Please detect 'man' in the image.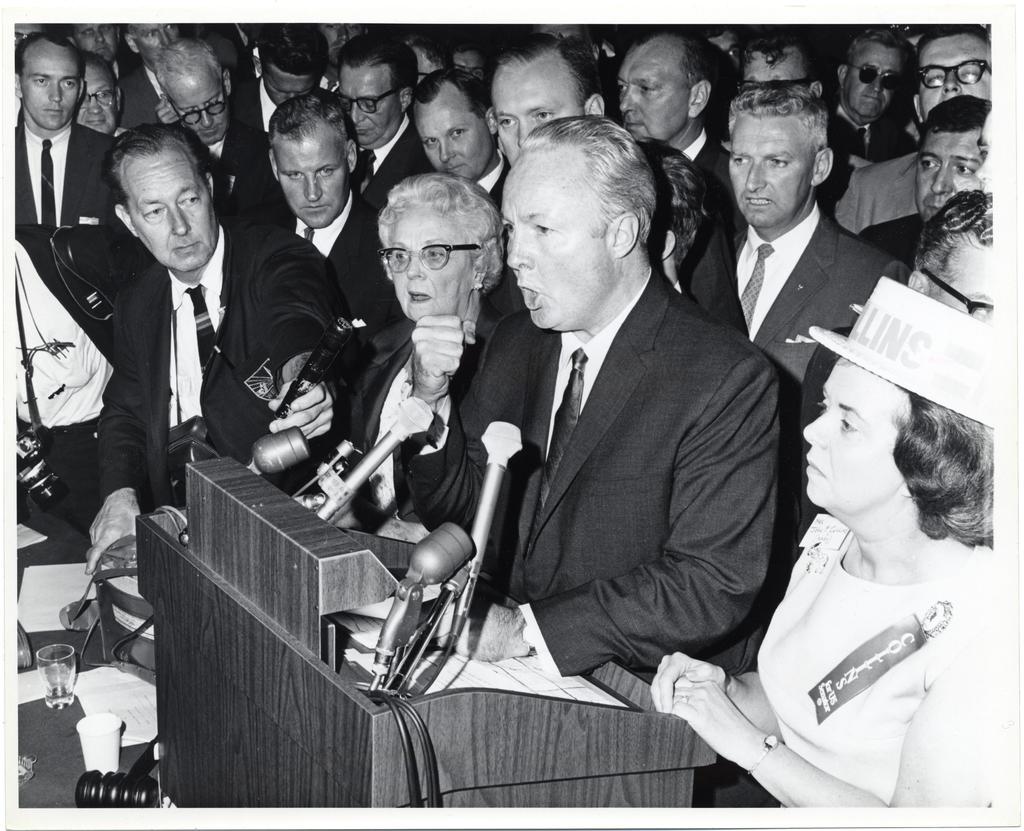
(0, 27, 115, 238).
